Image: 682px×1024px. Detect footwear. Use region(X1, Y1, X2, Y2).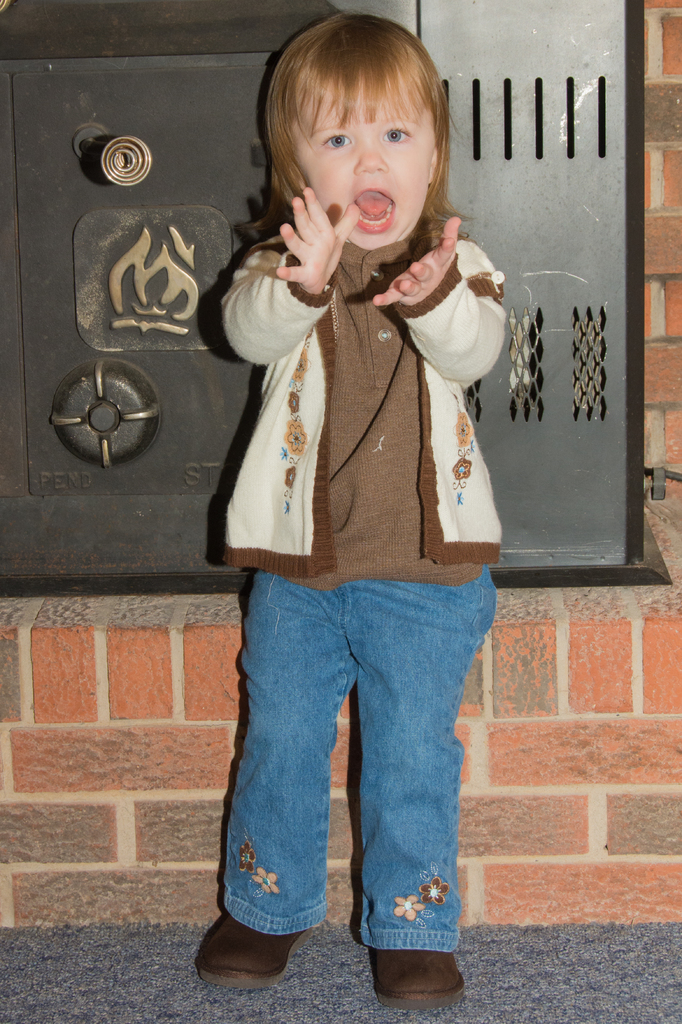
region(194, 909, 313, 988).
